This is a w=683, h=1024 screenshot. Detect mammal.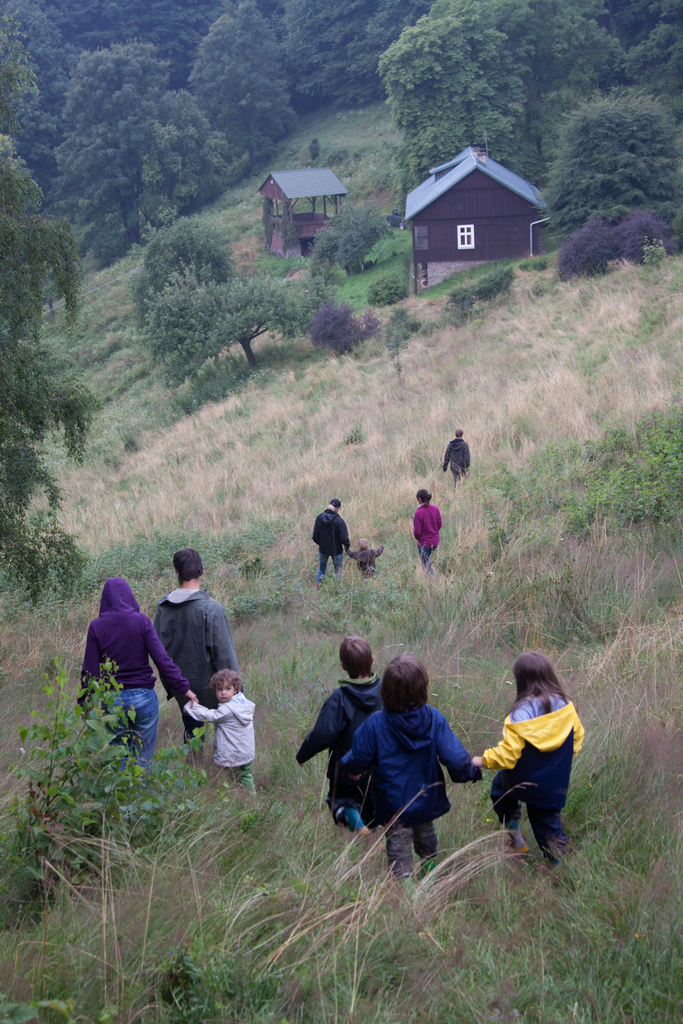
408/491/448/575.
